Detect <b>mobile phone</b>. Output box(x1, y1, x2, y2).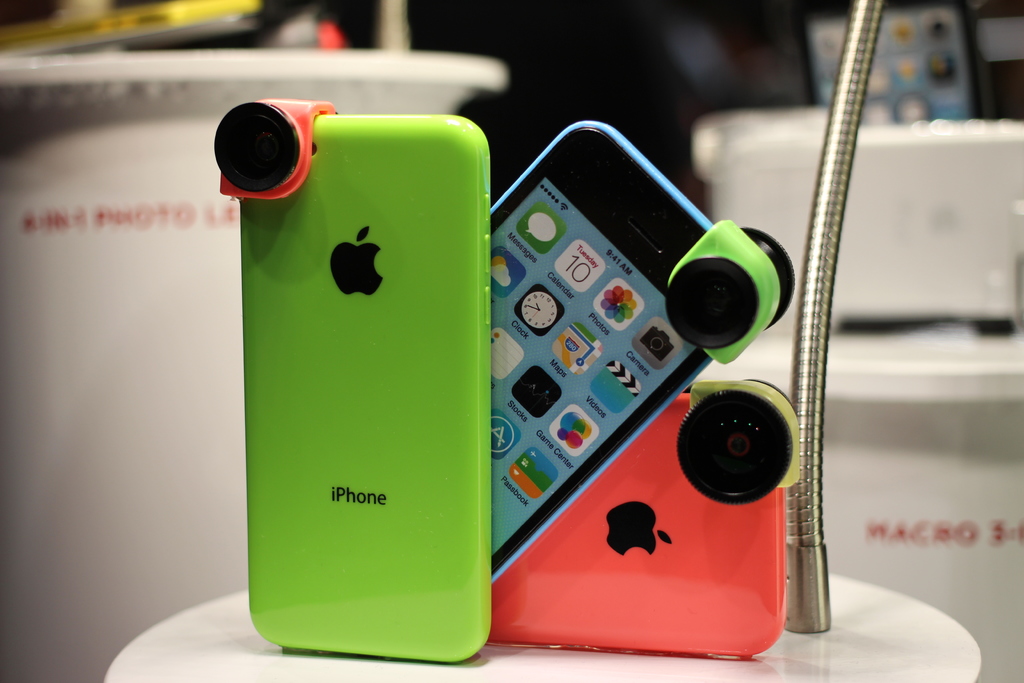
box(232, 106, 502, 657).
